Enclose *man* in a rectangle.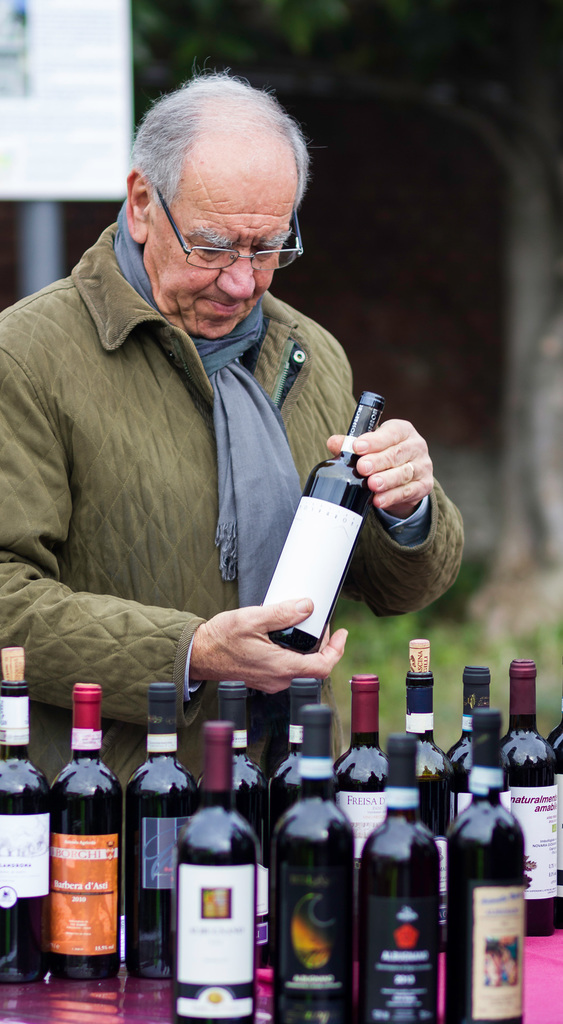
(x1=1, y1=81, x2=429, y2=780).
